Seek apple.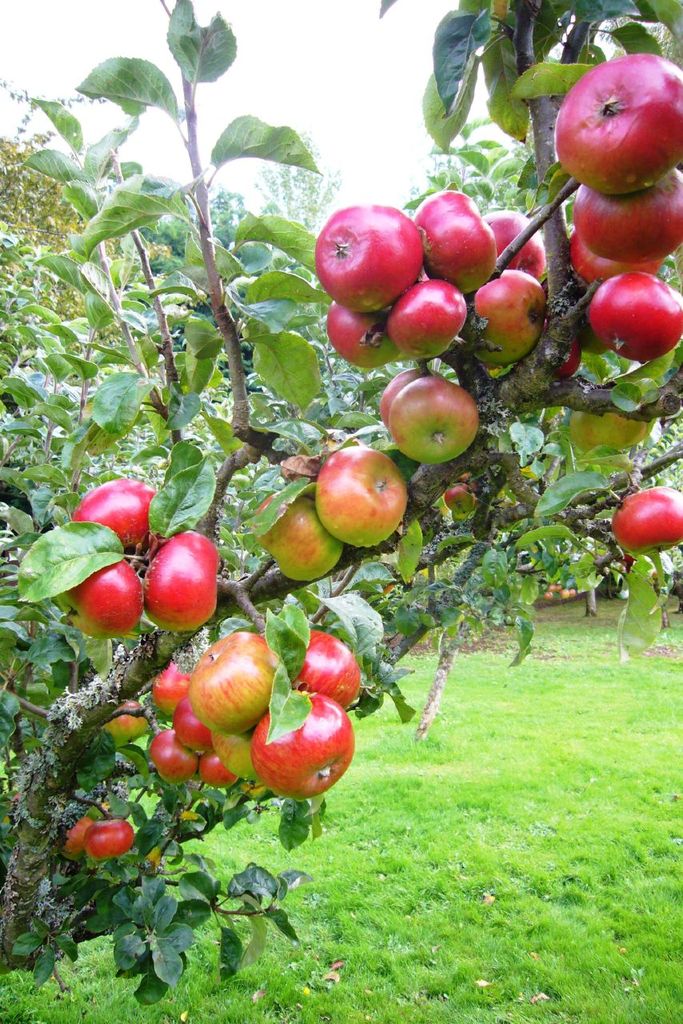
Rect(67, 480, 155, 556).
